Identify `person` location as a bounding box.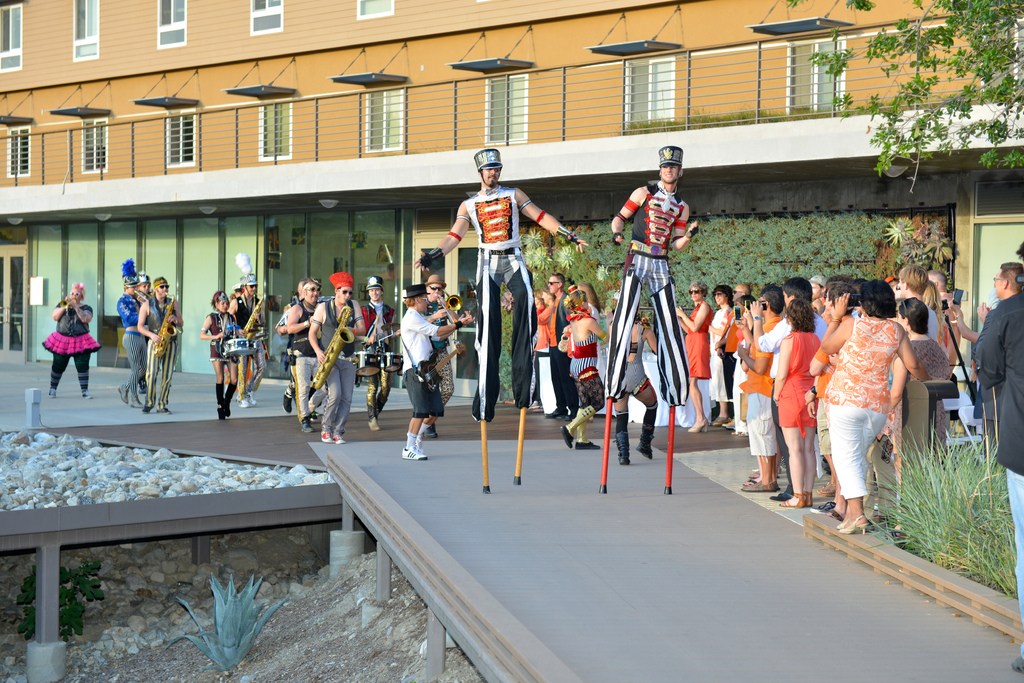
box=[202, 279, 246, 421].
